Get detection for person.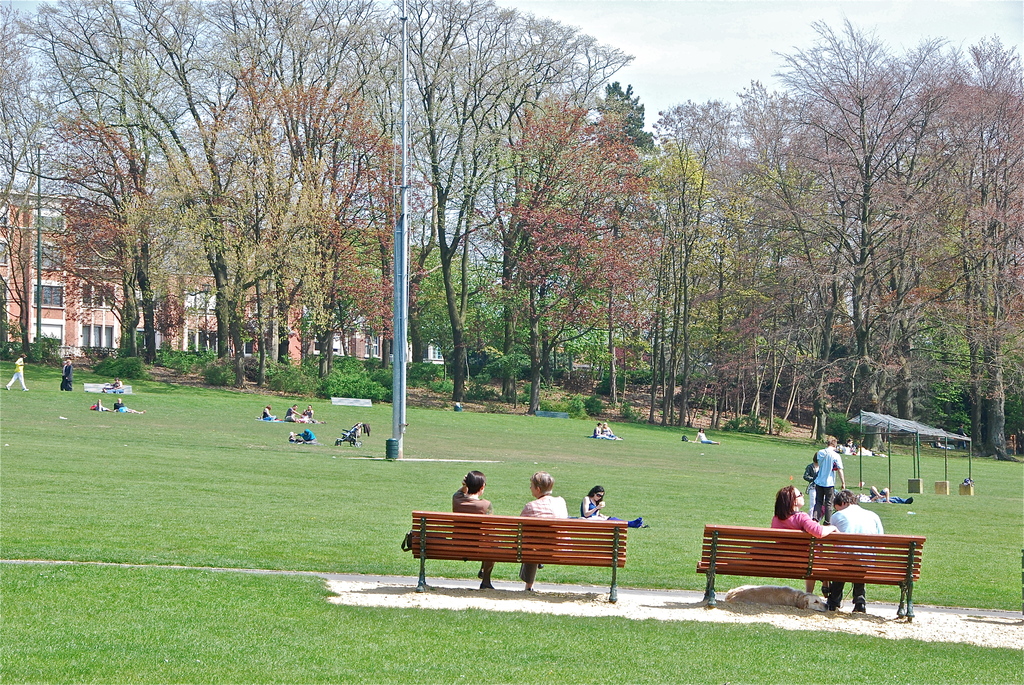
Detection: 5/352/31/397.
